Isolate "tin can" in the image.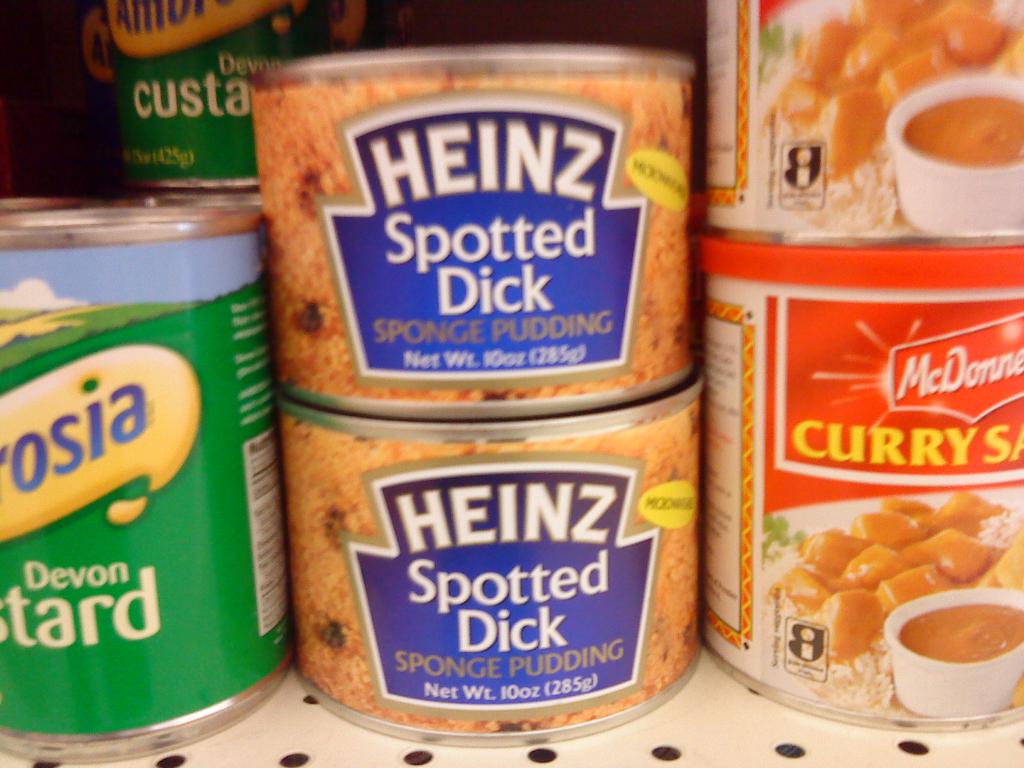
Isolated region: BBox(0, 190, 296, 767).
